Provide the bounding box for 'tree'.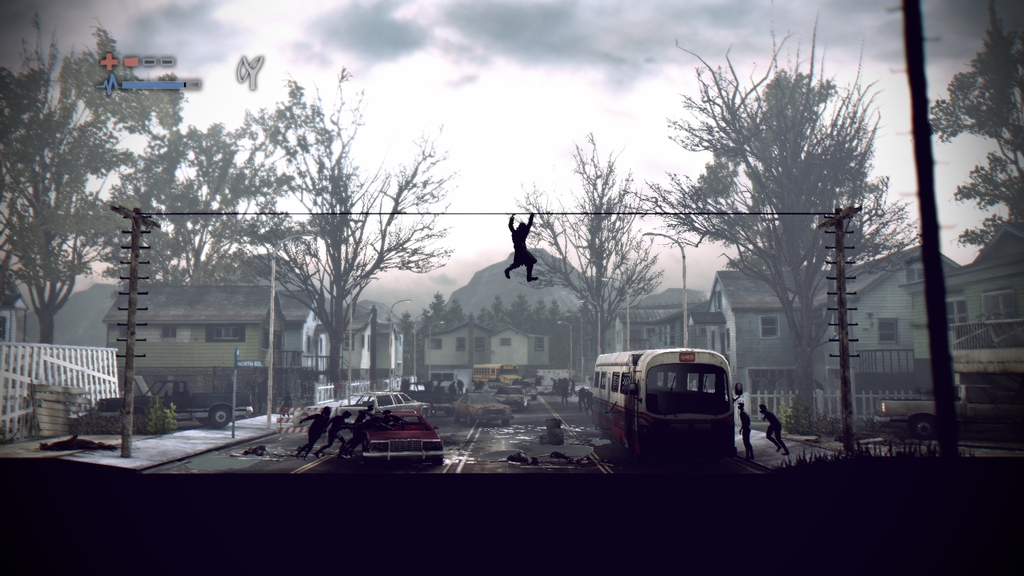
pyautogui.locateOnScreen(195, 63, 456, 399).
